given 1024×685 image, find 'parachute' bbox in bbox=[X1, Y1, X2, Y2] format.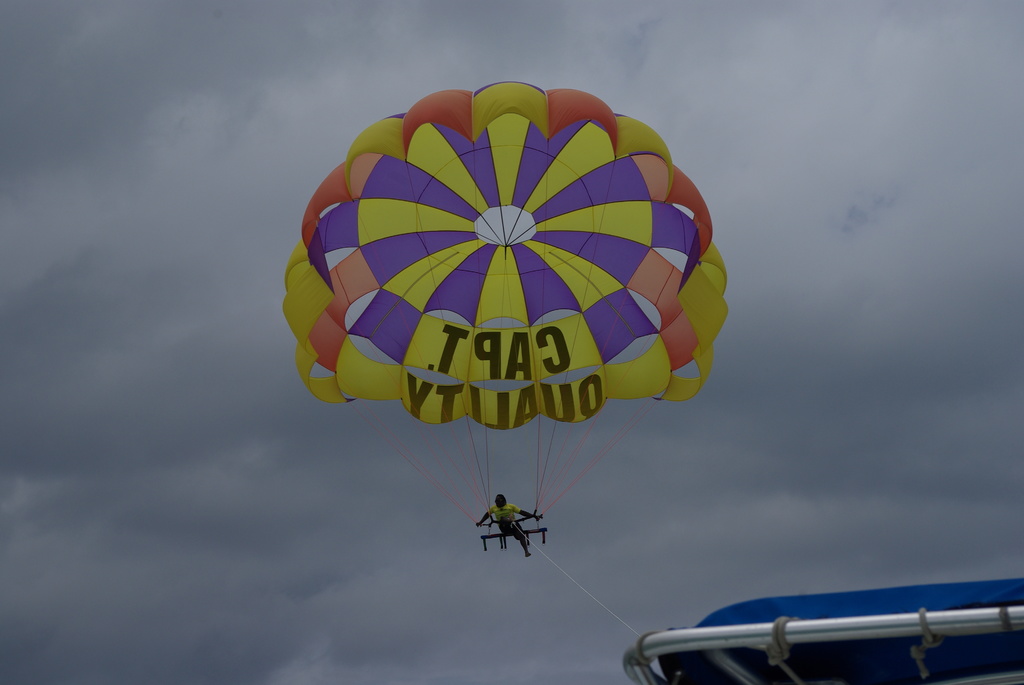
bbox=[285, 78, 731, 510].
